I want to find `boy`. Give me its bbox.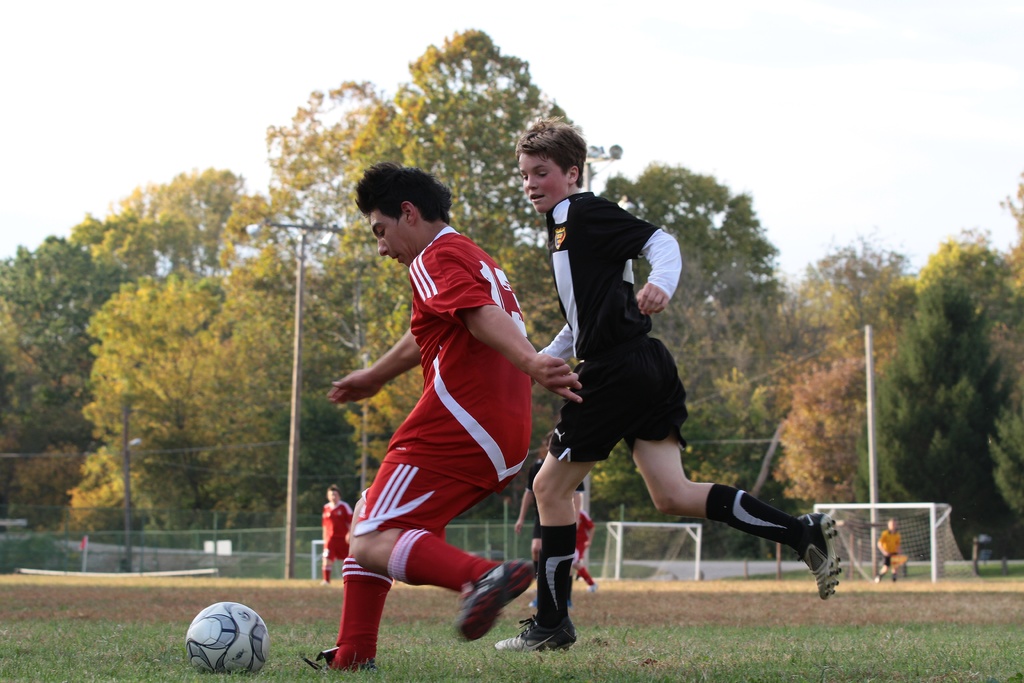
pyautogui.locateOnScreen(504, 112, 838, 652).
